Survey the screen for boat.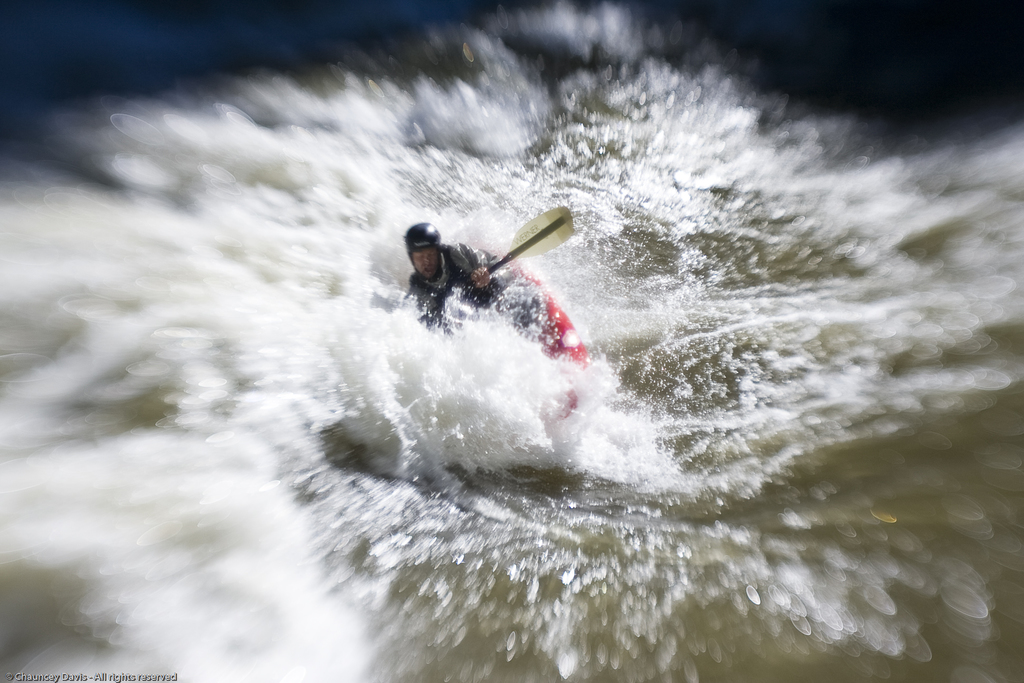
Survey found: 415/209/593/424.
